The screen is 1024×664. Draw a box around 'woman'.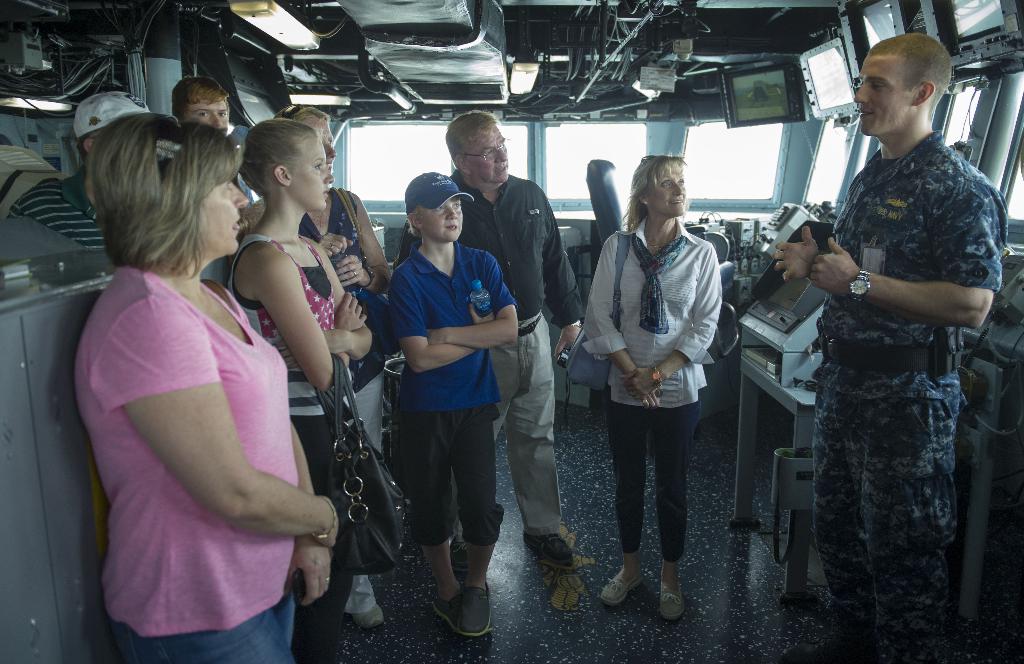
left=209, top=120, right=409, bottom=663.
